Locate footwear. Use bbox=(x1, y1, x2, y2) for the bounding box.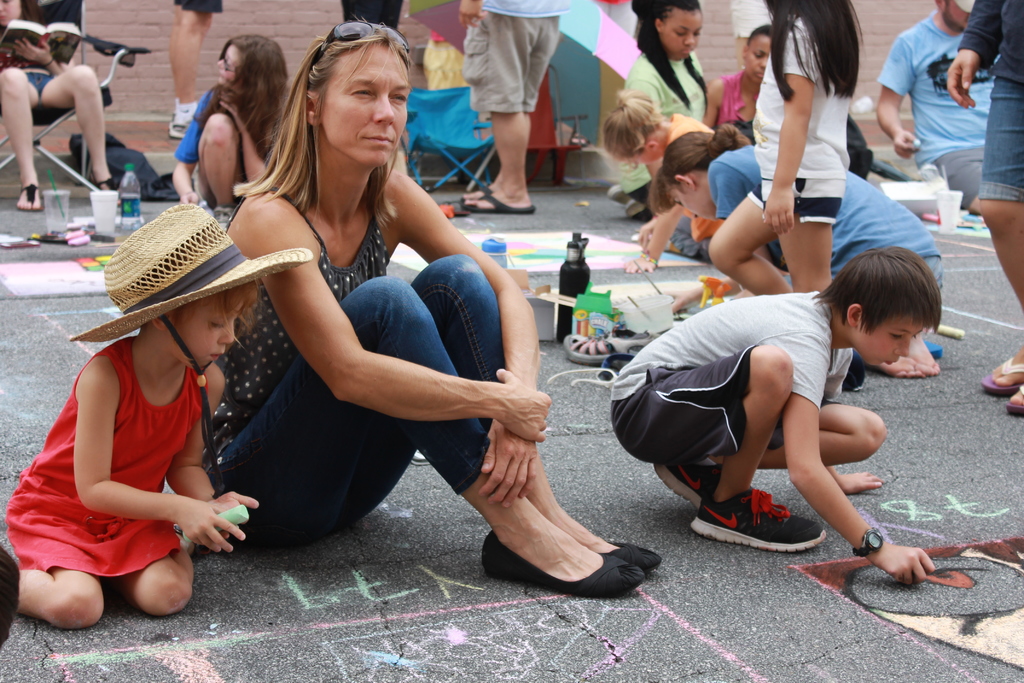
bbox=(566, 331, 662, 362).
